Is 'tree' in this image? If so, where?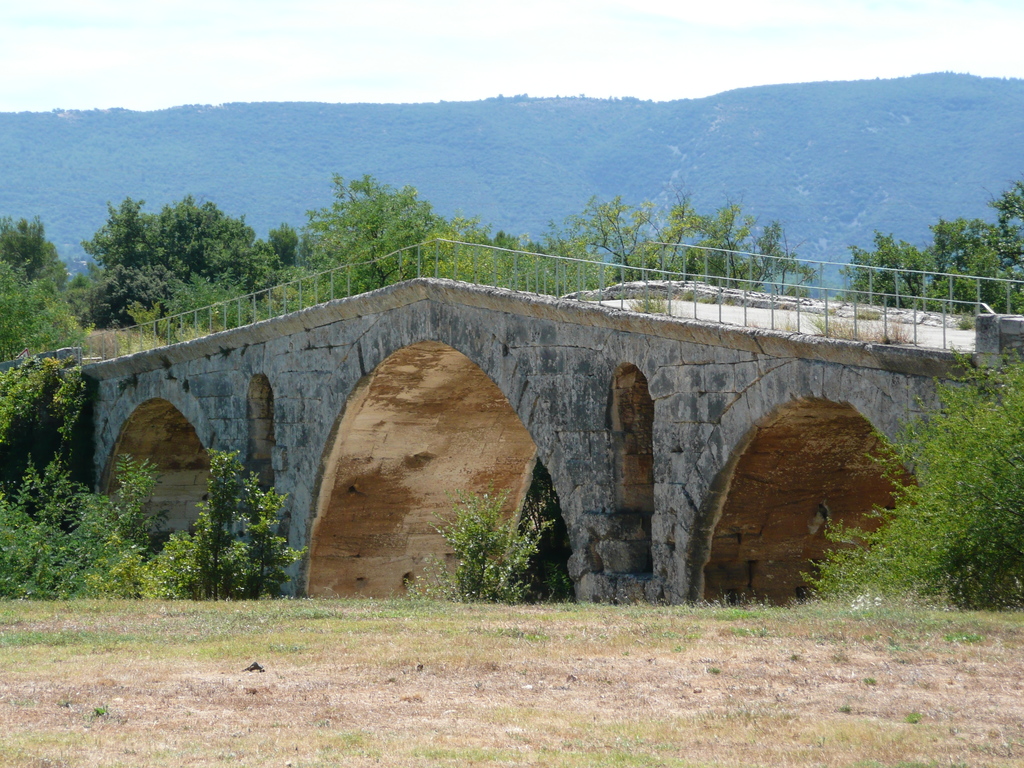
Yes, at 846,179,1023,321.
